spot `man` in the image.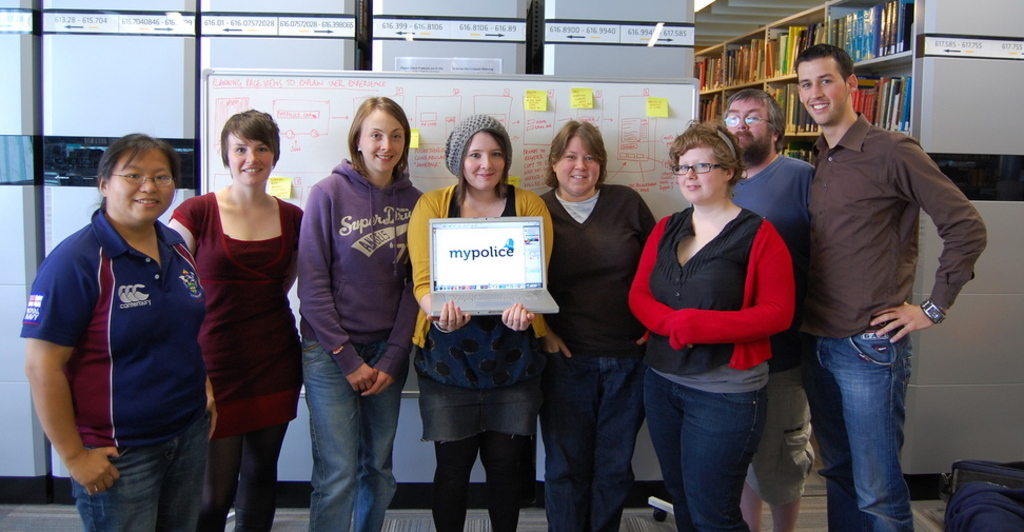
`man` found at region(725, 85, 828, 531).
